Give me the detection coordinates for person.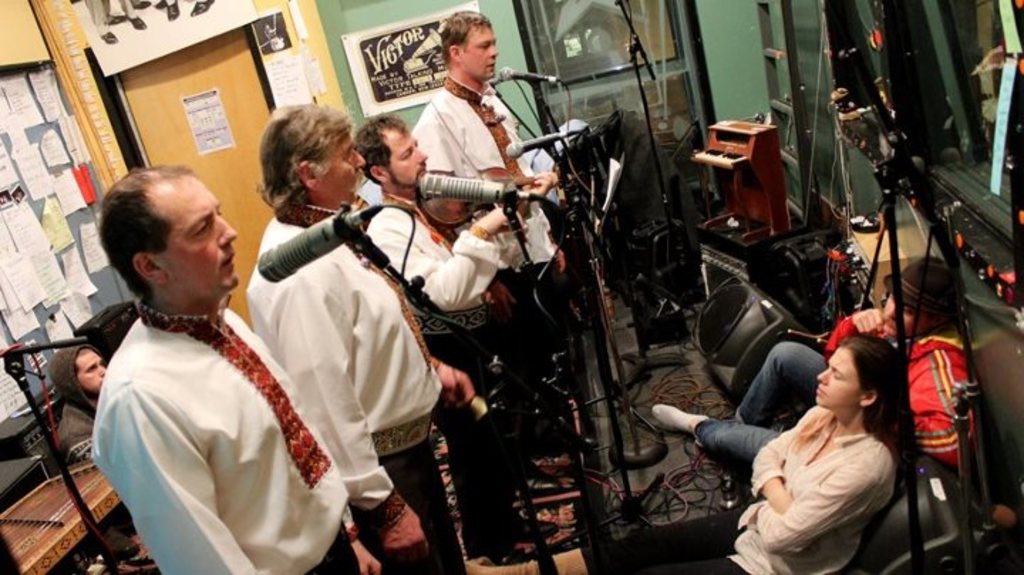
Rect(361, 107, 552, 561).
